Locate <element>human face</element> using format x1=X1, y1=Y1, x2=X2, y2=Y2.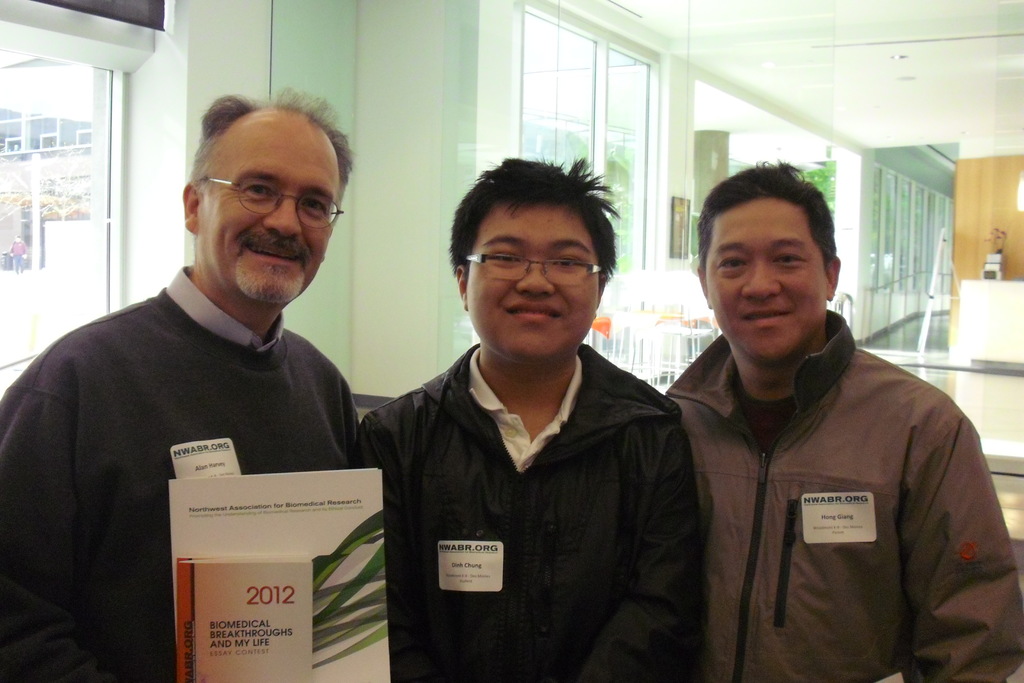
x1=465, y1=204, x2=602, y2=361.
